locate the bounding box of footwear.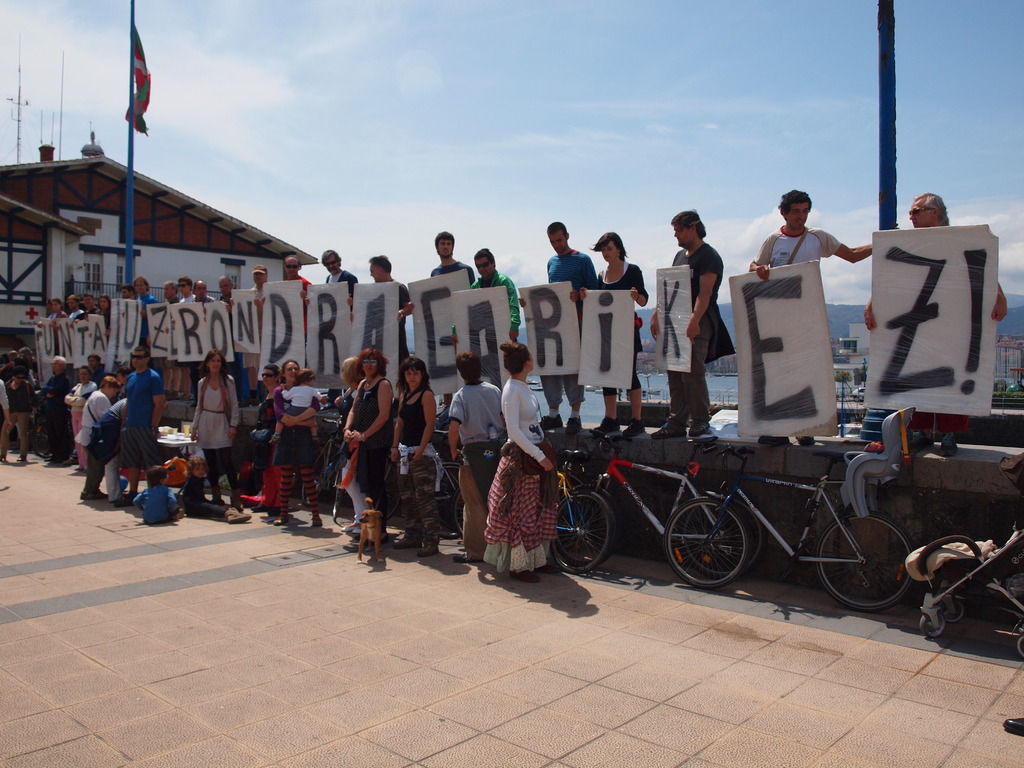
Bounding box: box=[225, 504, 251, 523].
